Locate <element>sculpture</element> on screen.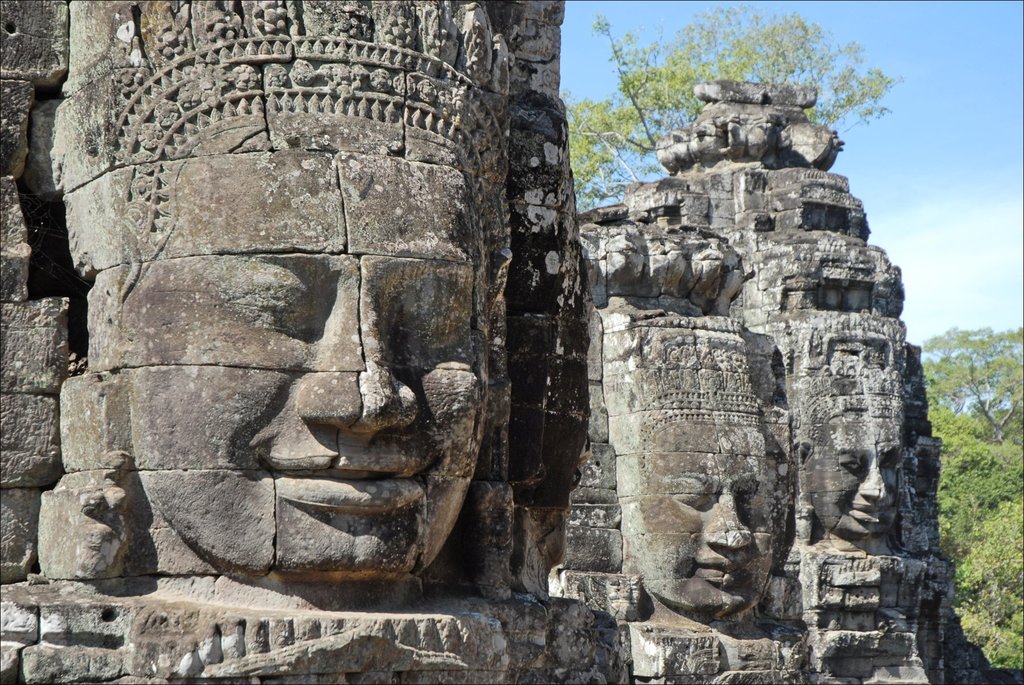
On screen at 72, 0, 508, 587.
